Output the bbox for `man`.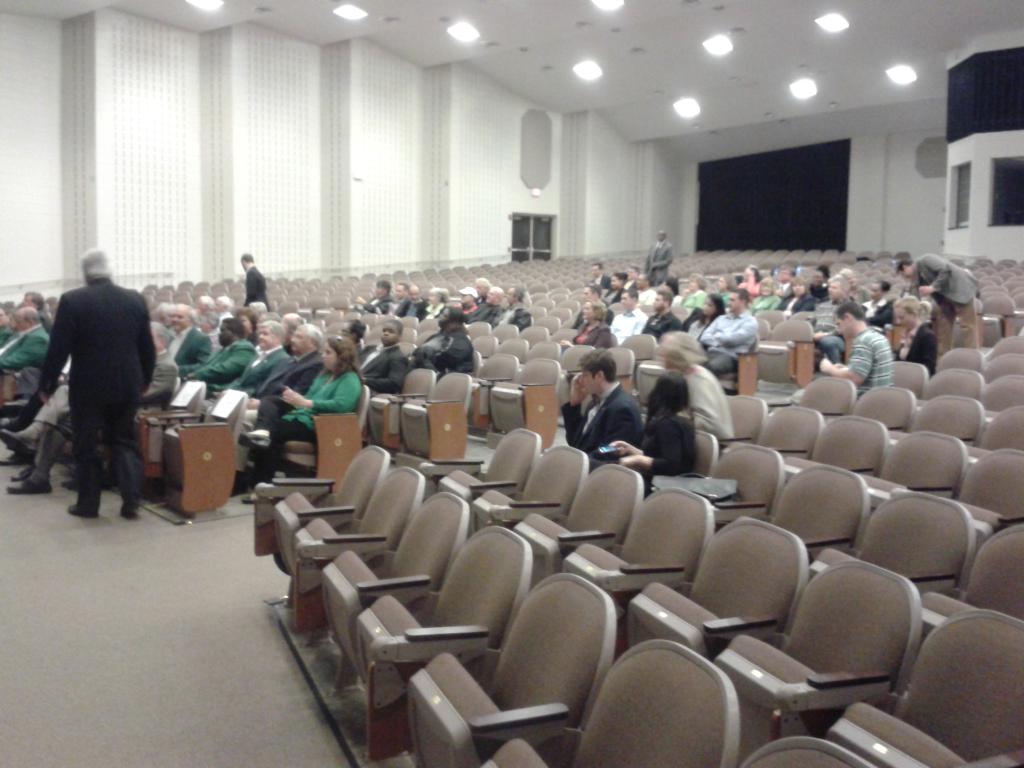
895 251 979 362.
